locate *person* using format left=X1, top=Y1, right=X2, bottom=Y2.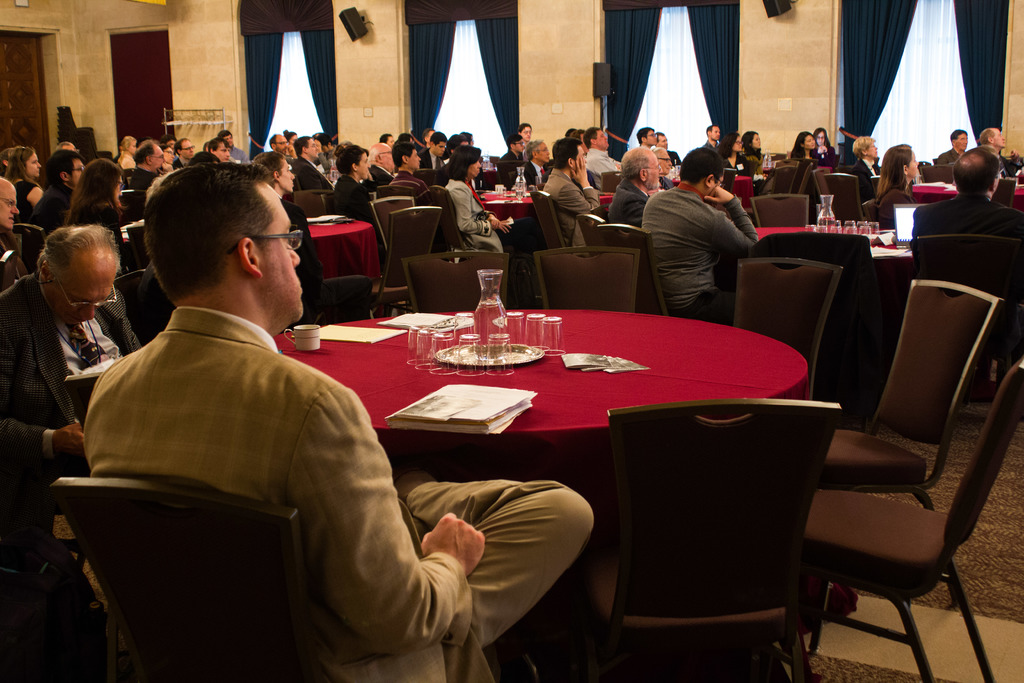
left=84, top=160, right=598, bottom=682.
